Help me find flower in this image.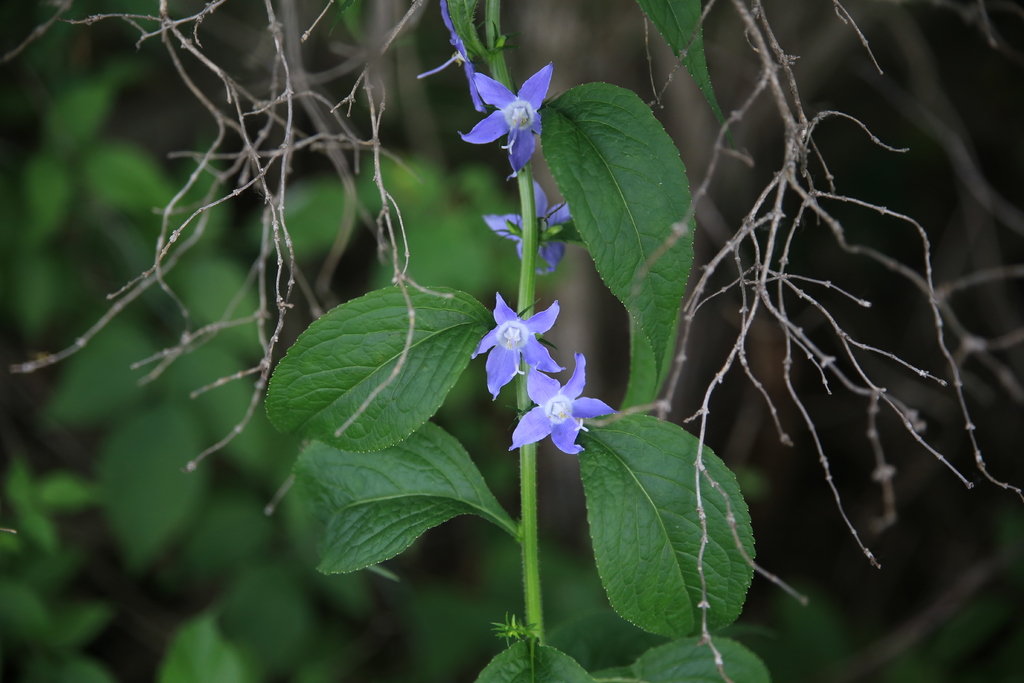
Found it: select_region(506, 346, 609, 461).
